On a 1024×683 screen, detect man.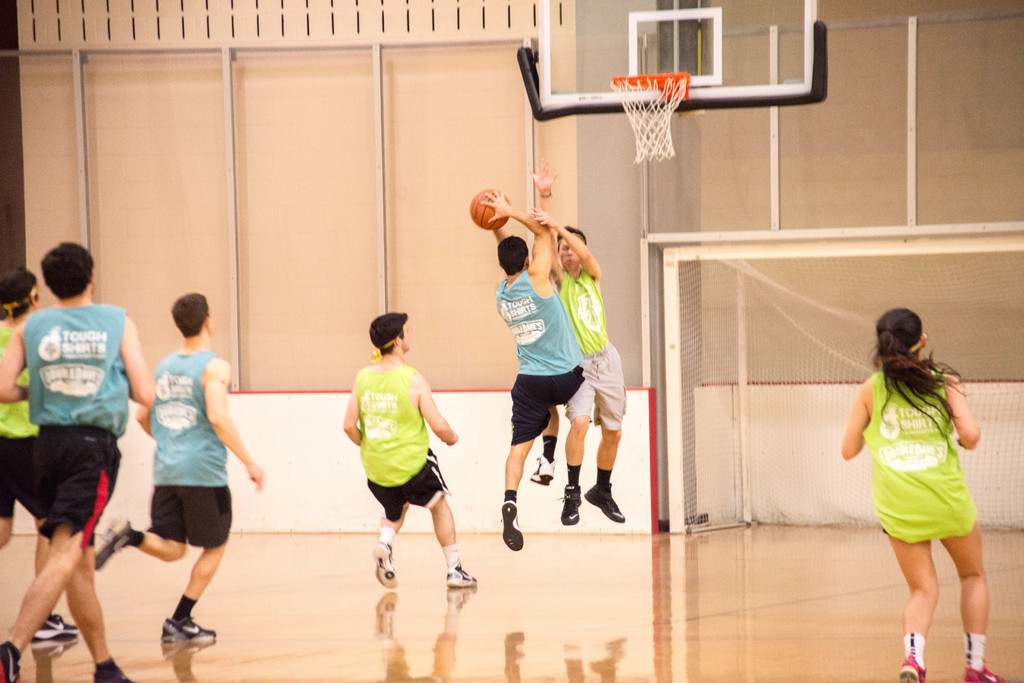
[left=531, top=156, right=627, bottom=526].
